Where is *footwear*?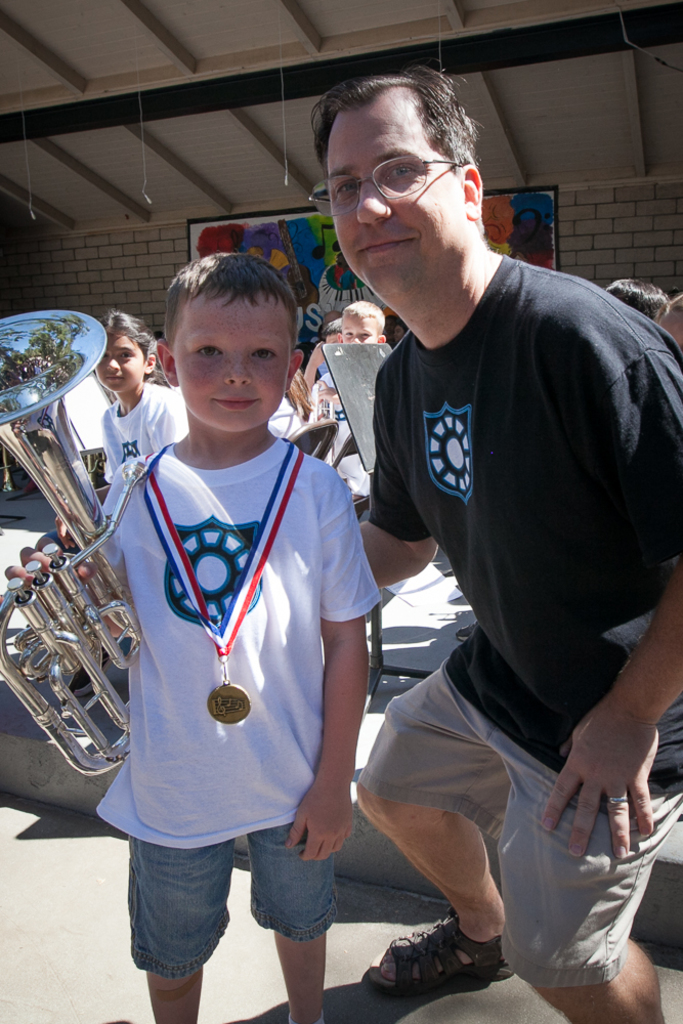
box(350, 932, 510, 994).
